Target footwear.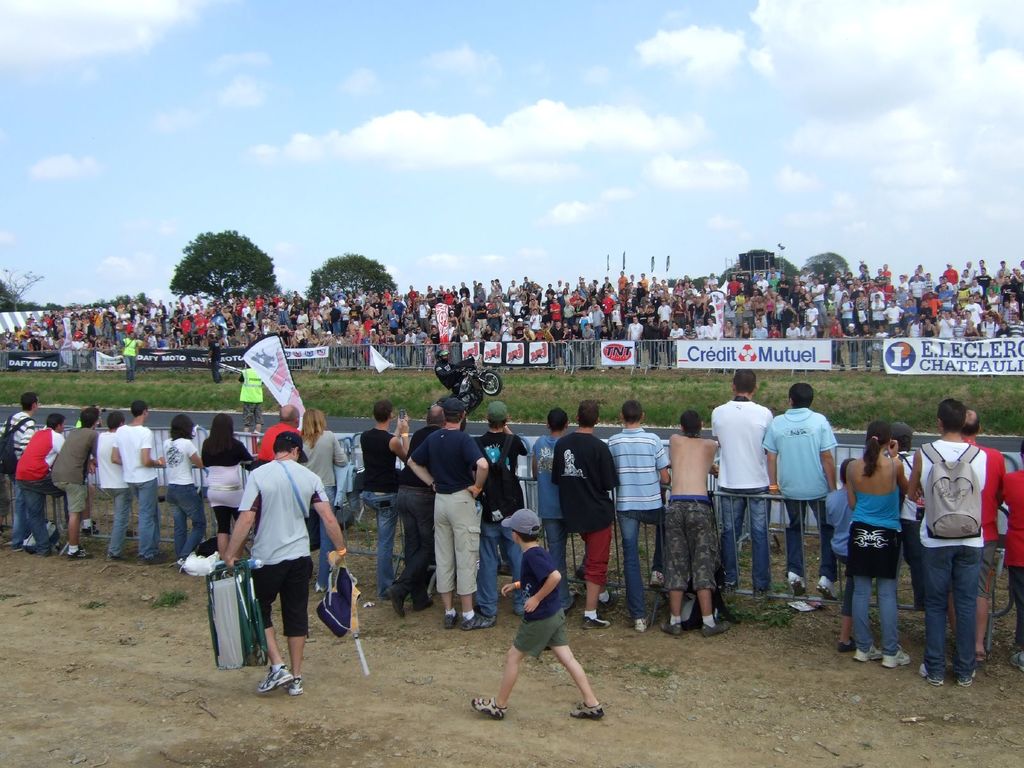
Target region: [left=813, top=577, right=840, bottom=601].
